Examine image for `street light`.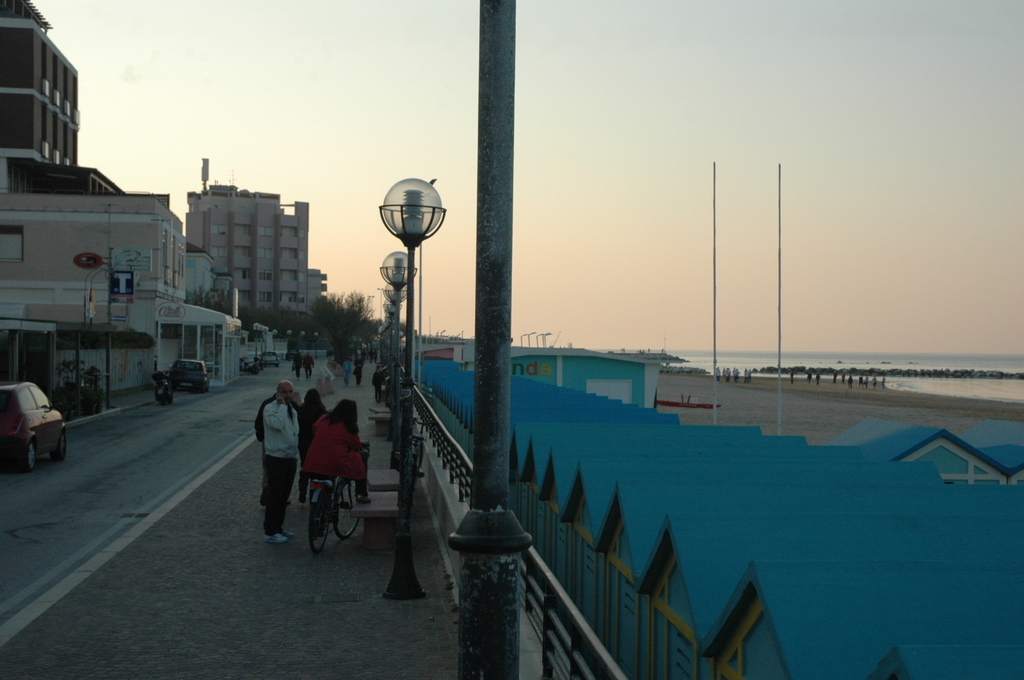
Examination result: <bbox>379, 179, 444, 598</bbox>.
